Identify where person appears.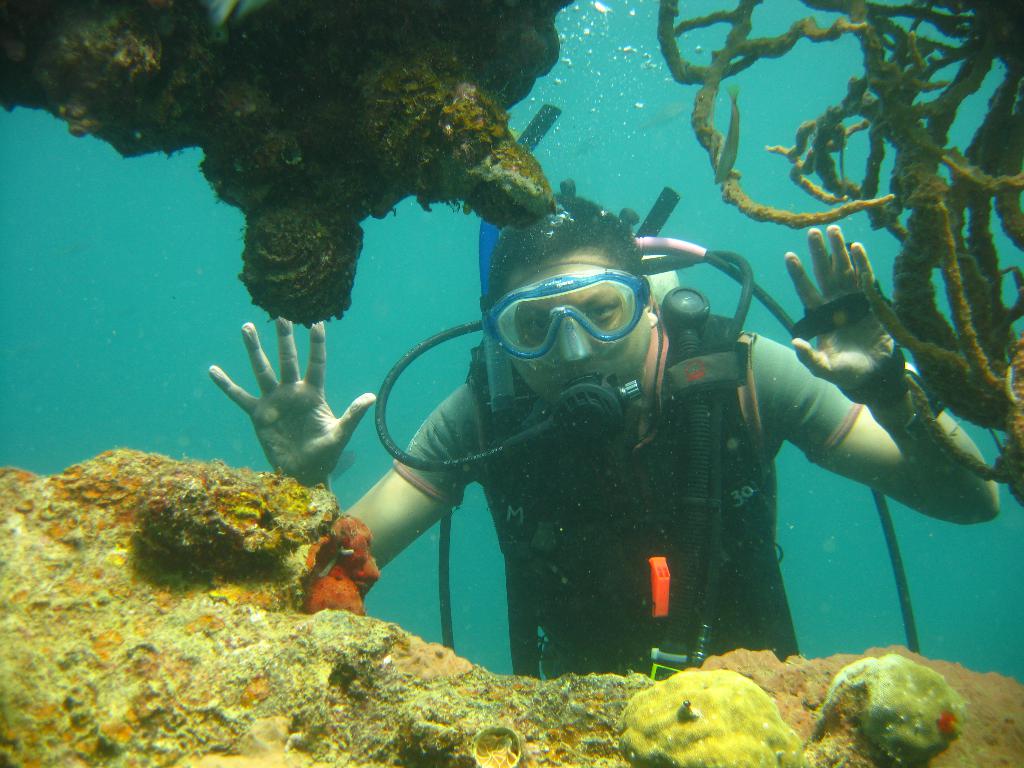
Appears at [x1=347, y1=162, x2=922, y2=722].
